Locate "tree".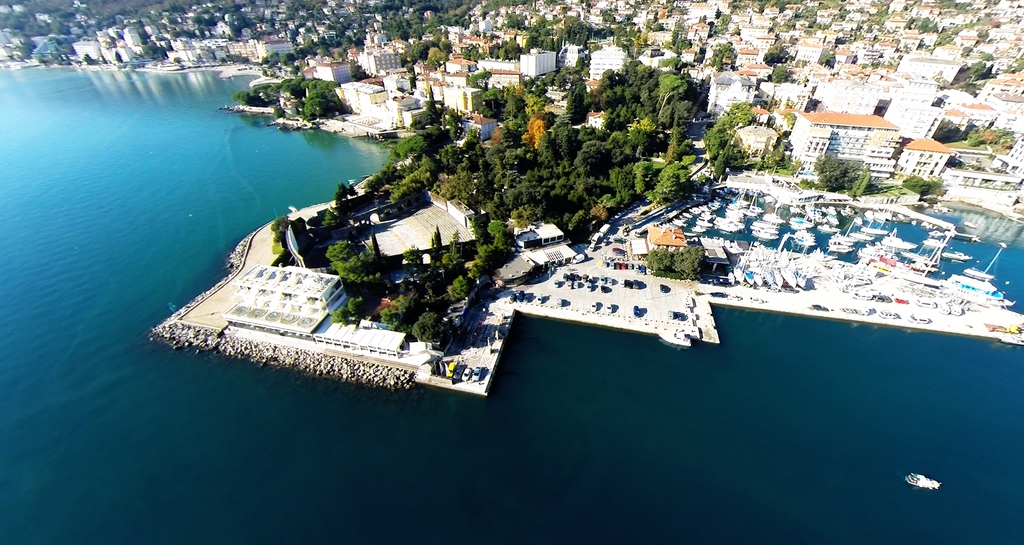
Bounding box: l=646, t=241, r=709, b=279.
